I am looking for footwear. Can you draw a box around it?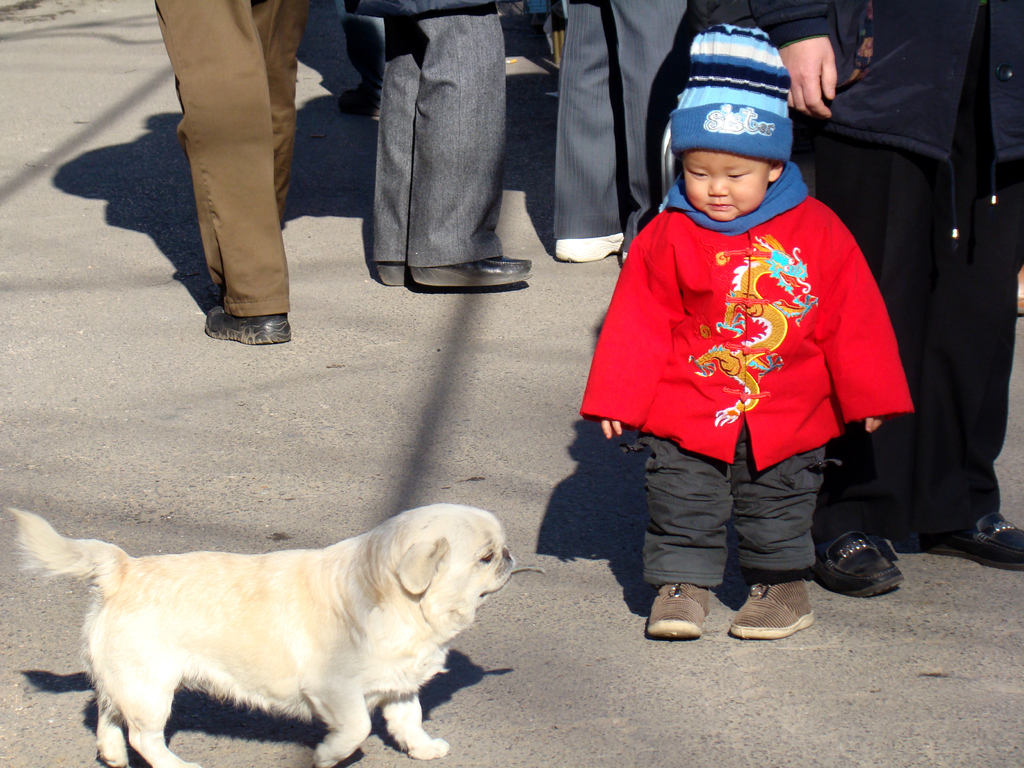
Sure, the bounding box is (729,570,813,640).
